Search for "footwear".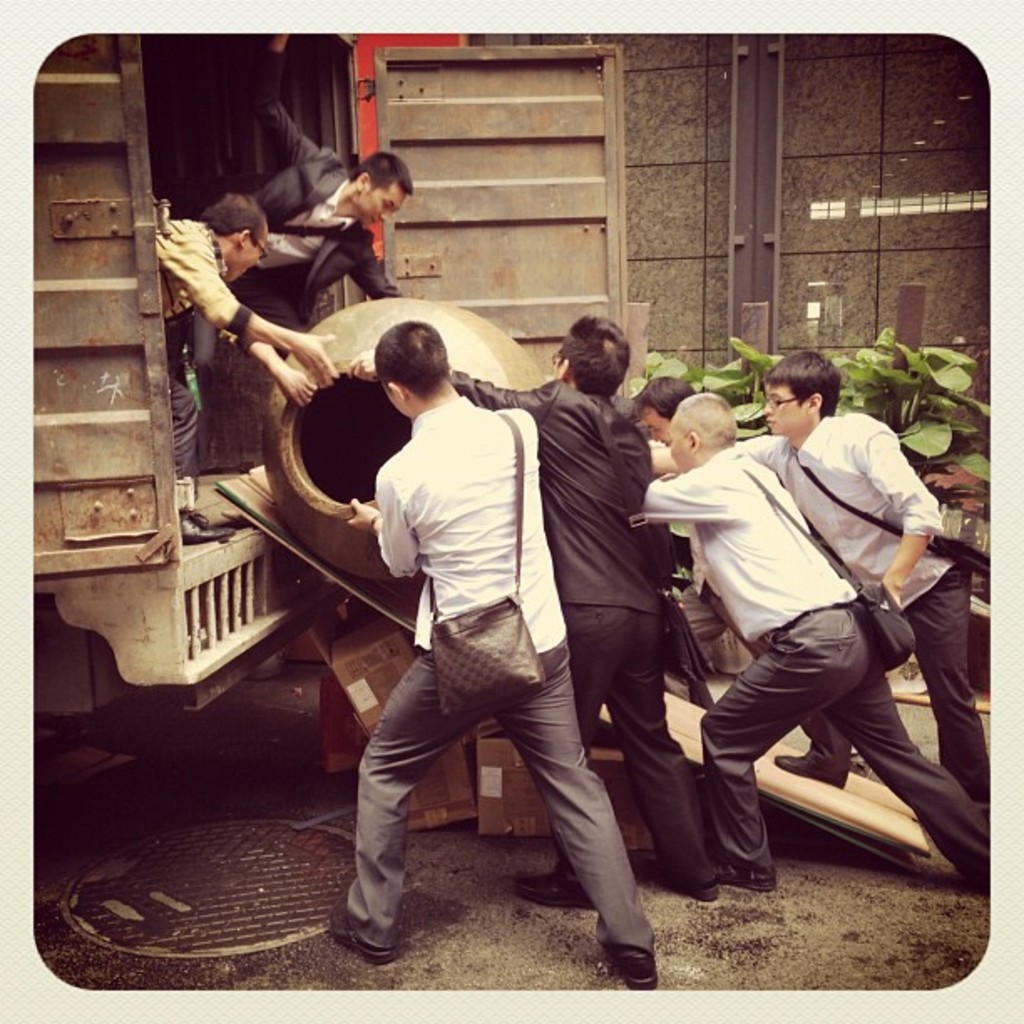
Found at 515/858/607/912.
